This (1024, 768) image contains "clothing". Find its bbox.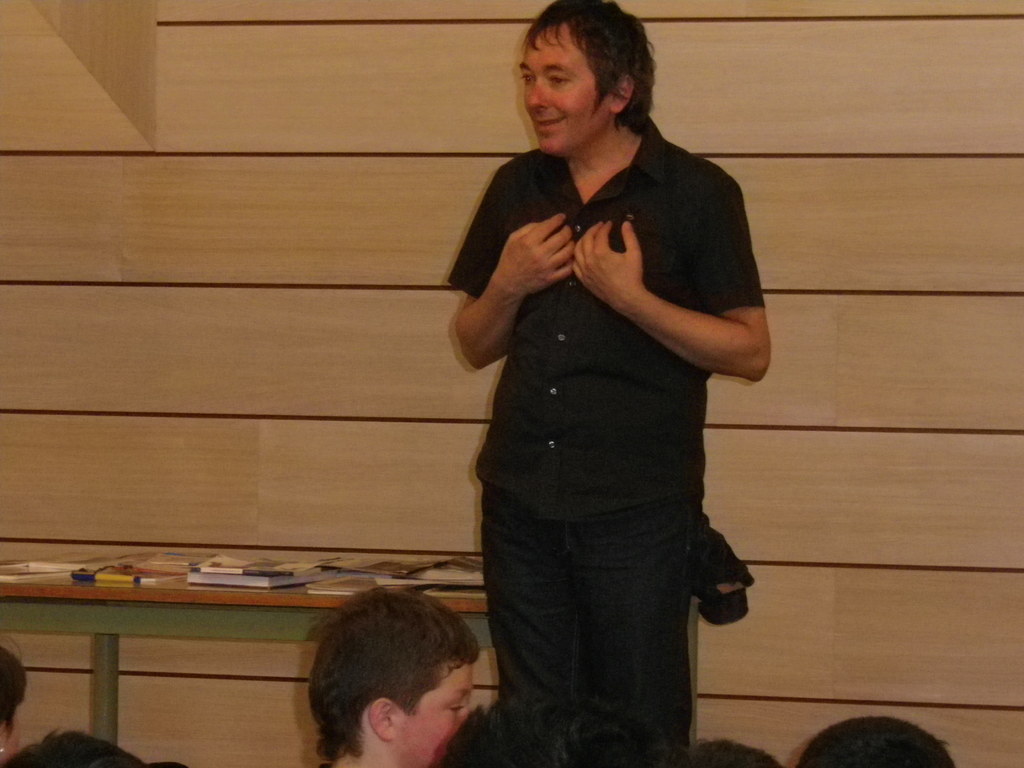
region(447, 70, 766, 720).
